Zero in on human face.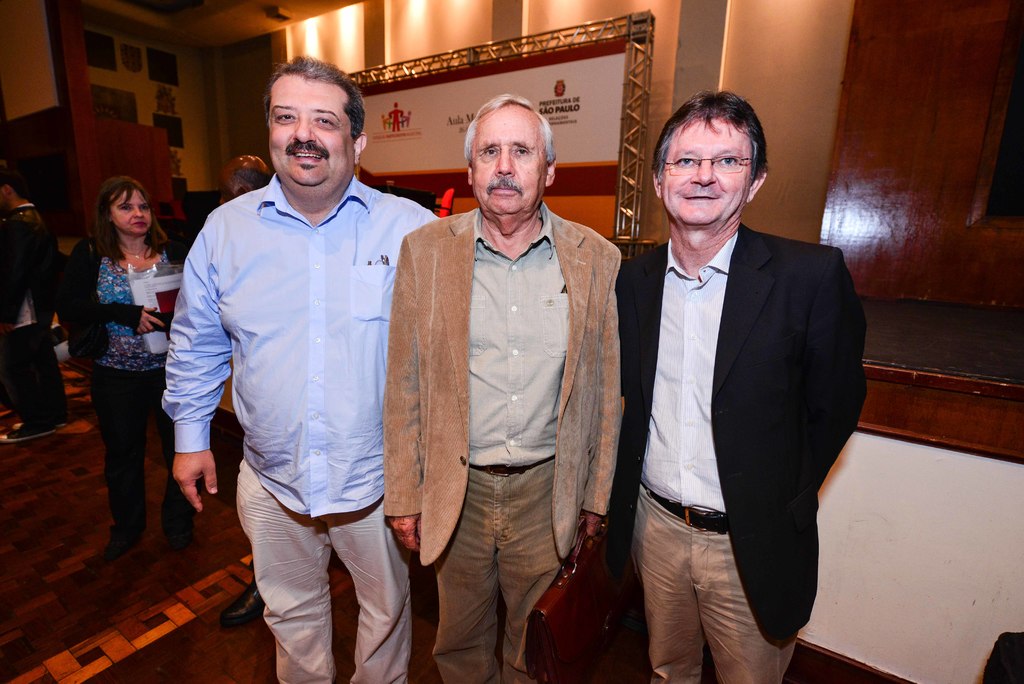
Zeroed in: 268, 74, 355, 184.
